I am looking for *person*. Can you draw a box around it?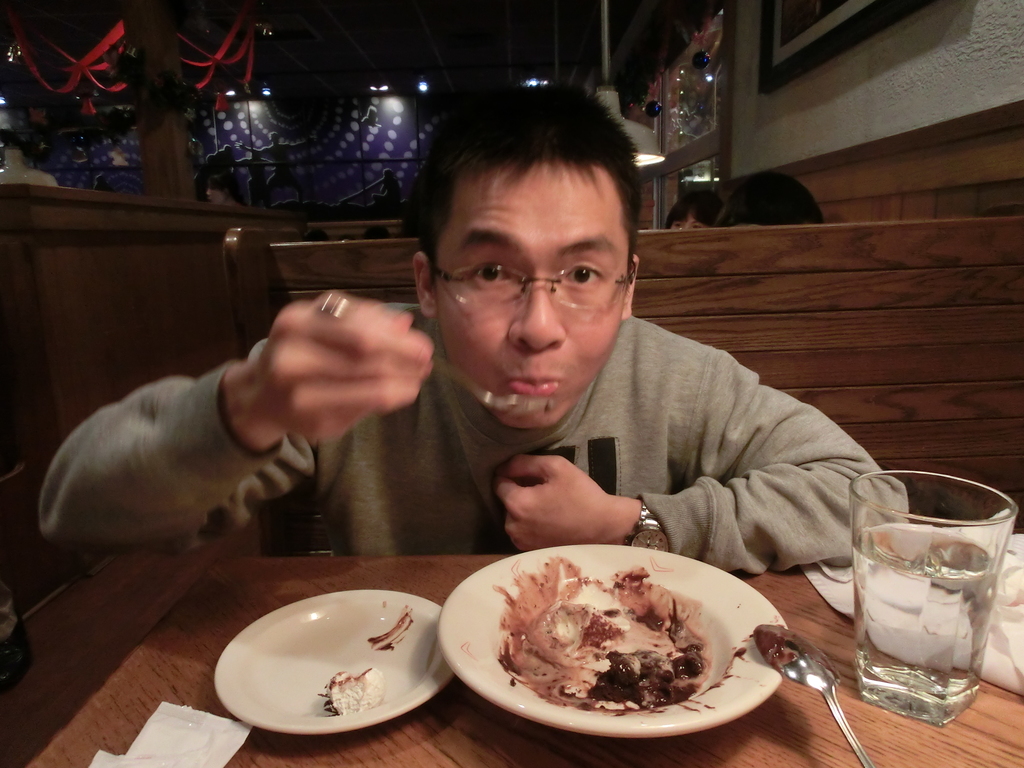
Sure, the bounding box is detection(667, 189, 724, 232).
